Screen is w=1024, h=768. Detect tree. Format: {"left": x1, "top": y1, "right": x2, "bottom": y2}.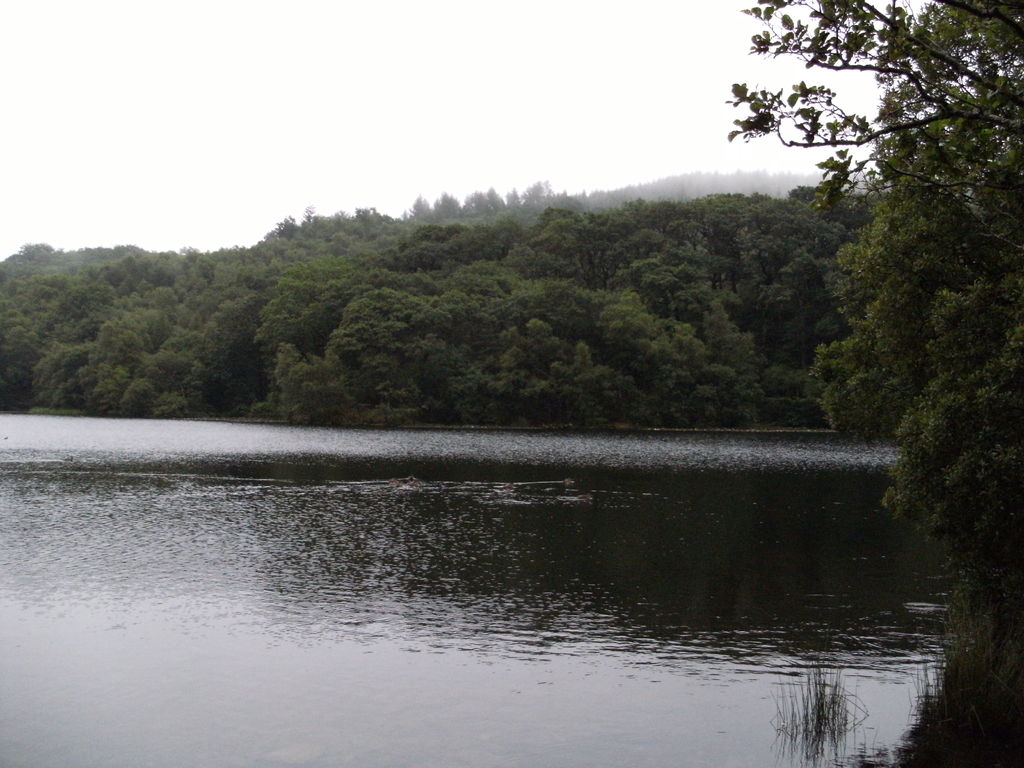
{"left": 513, "top": 318, "right": 564, "bottom": 421}.
